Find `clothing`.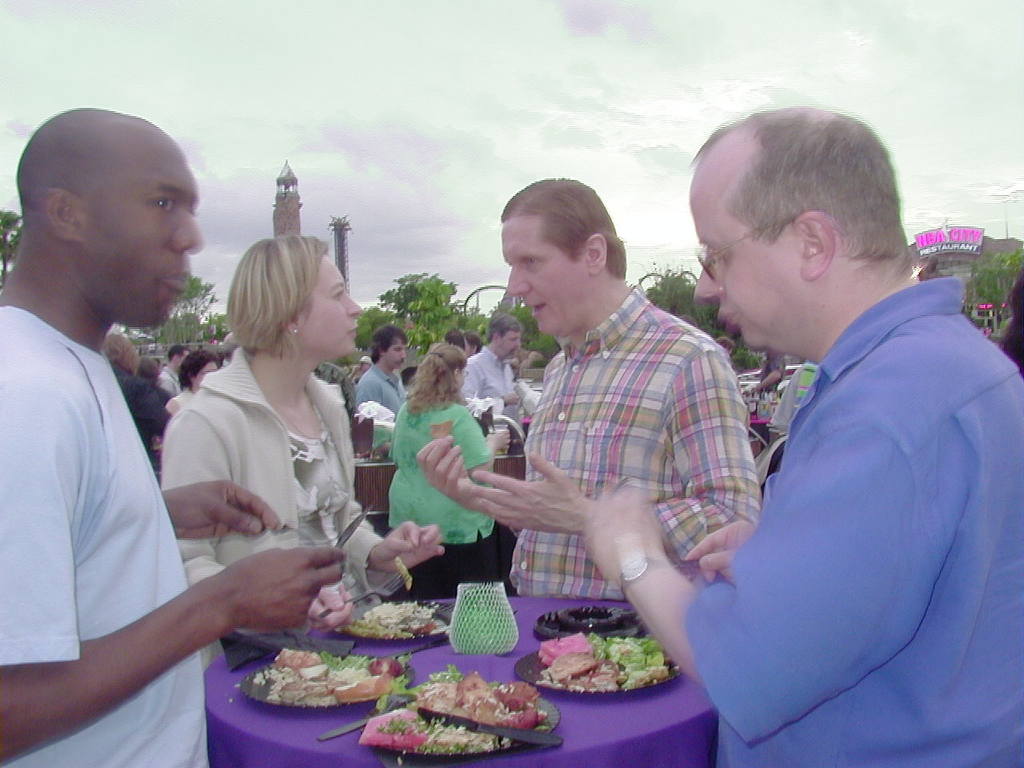
668:214:1006:750.
